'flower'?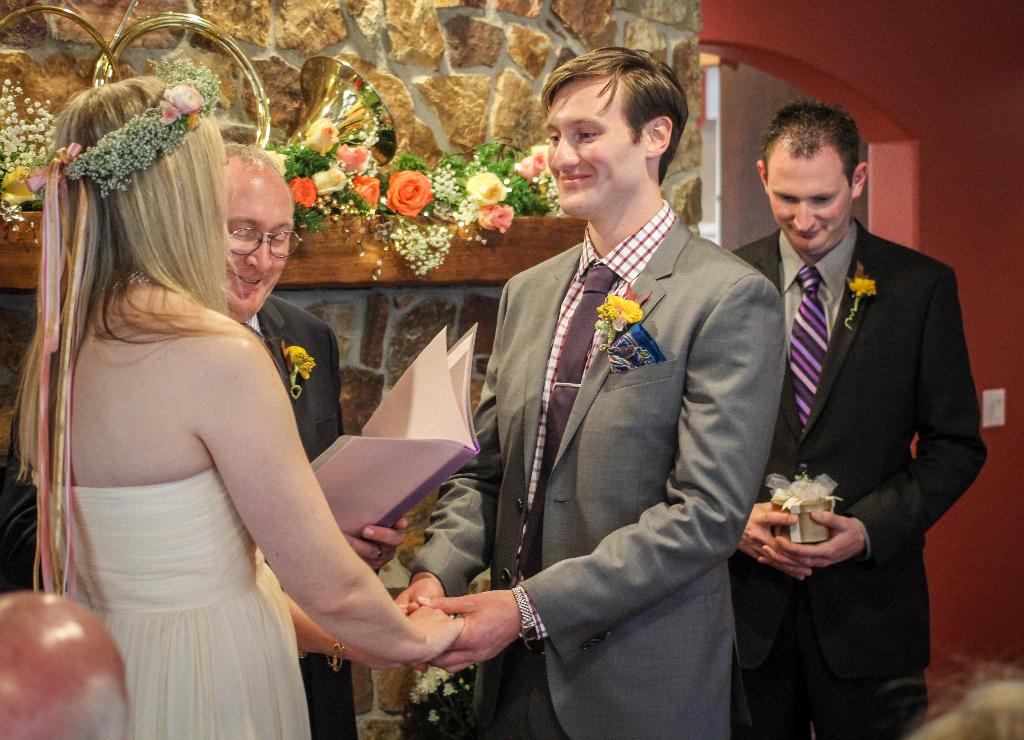
(x1=848, y1=275, x2=874, y2=298)
